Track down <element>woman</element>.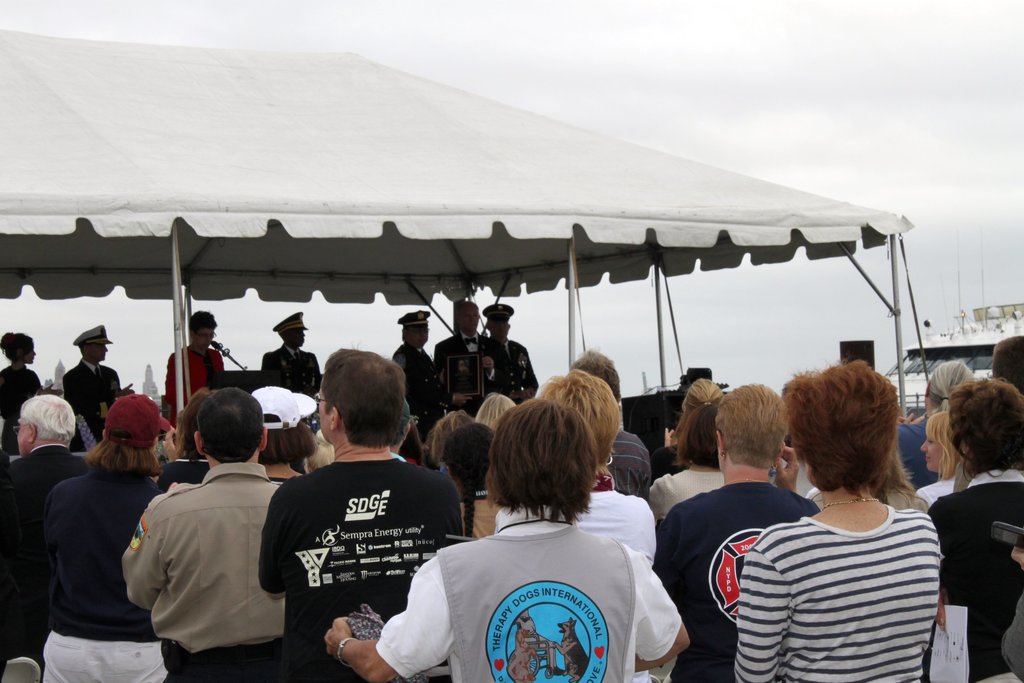
Tracked to (728, 356, 956, 677).
